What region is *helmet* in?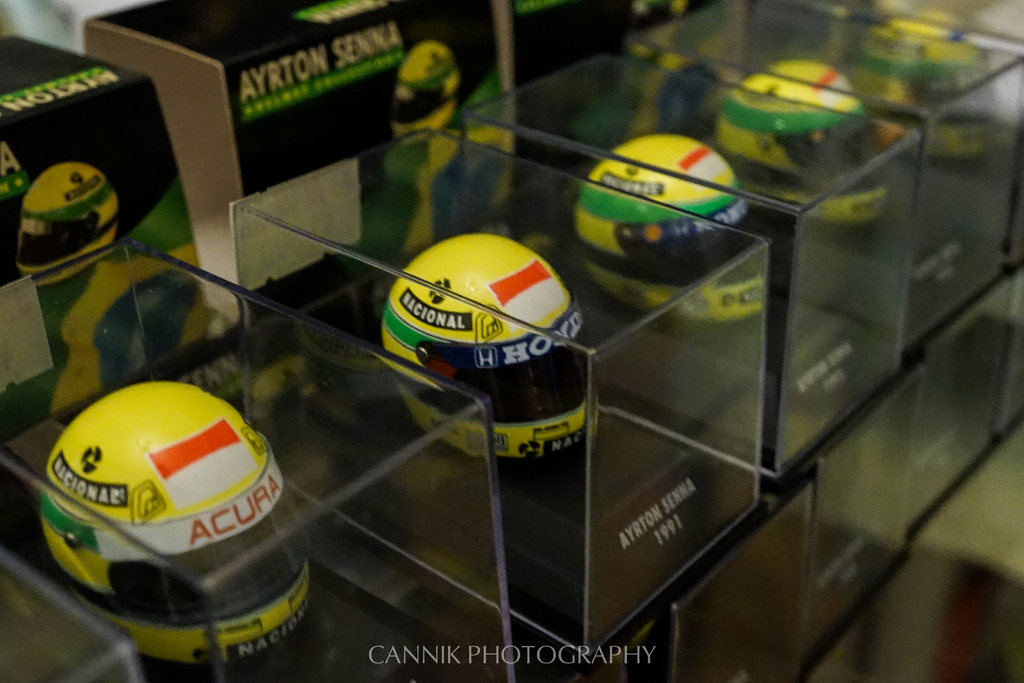
{"x1": 383, "y1": 39, "x2": 465, "y2": 129}.
